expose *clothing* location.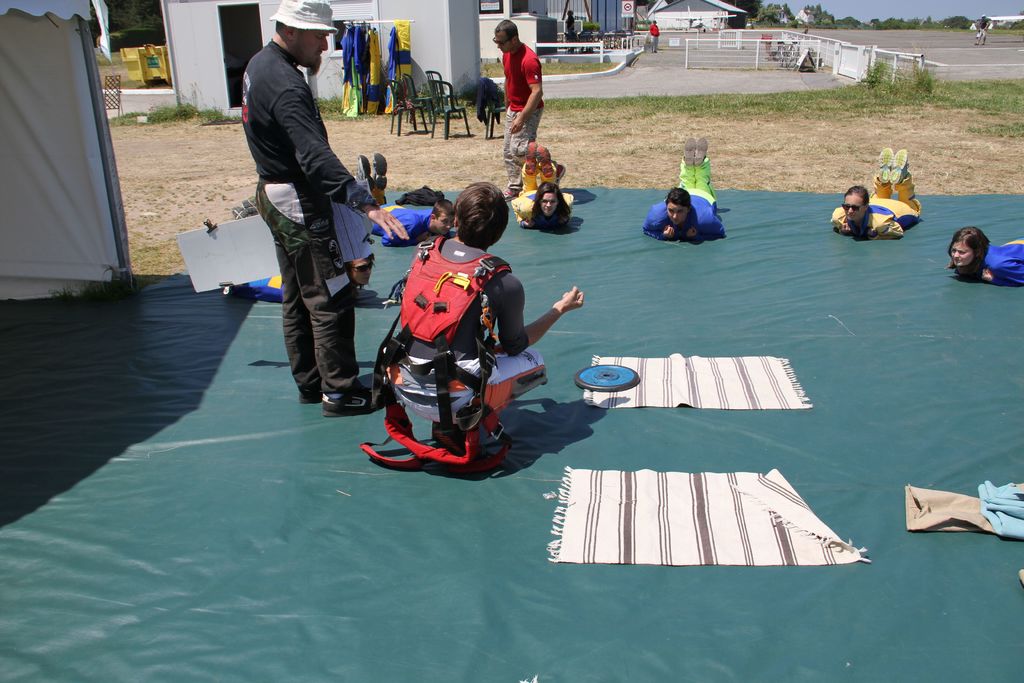
Exposed at (x1=235, y1=1, x2=378, y2=422).
